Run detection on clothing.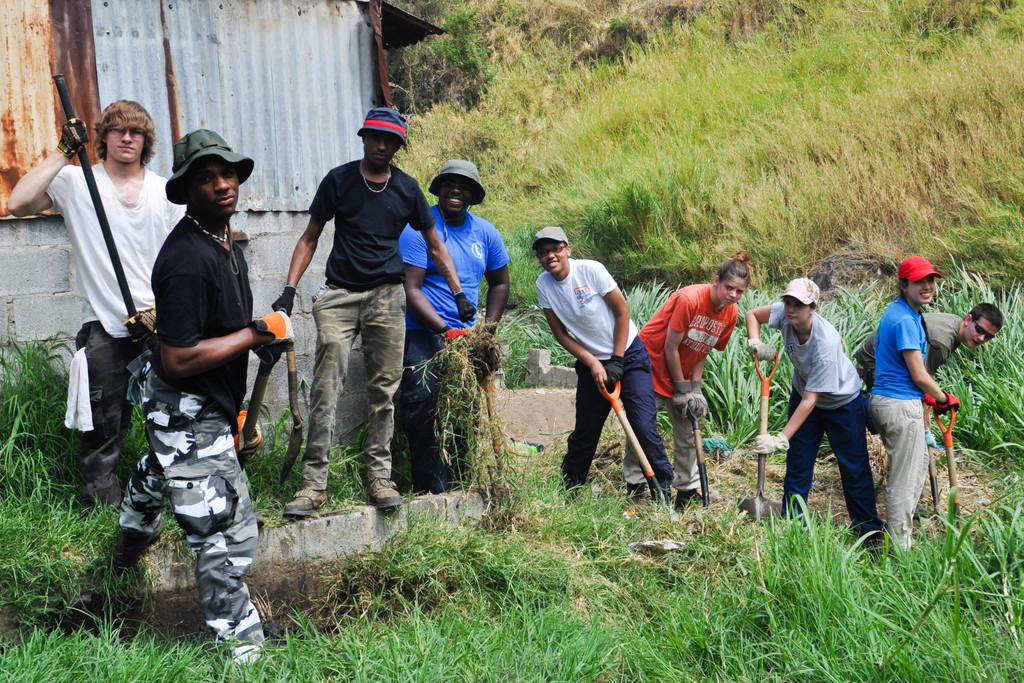
Result: BBox(532, 252, 676, 490).
